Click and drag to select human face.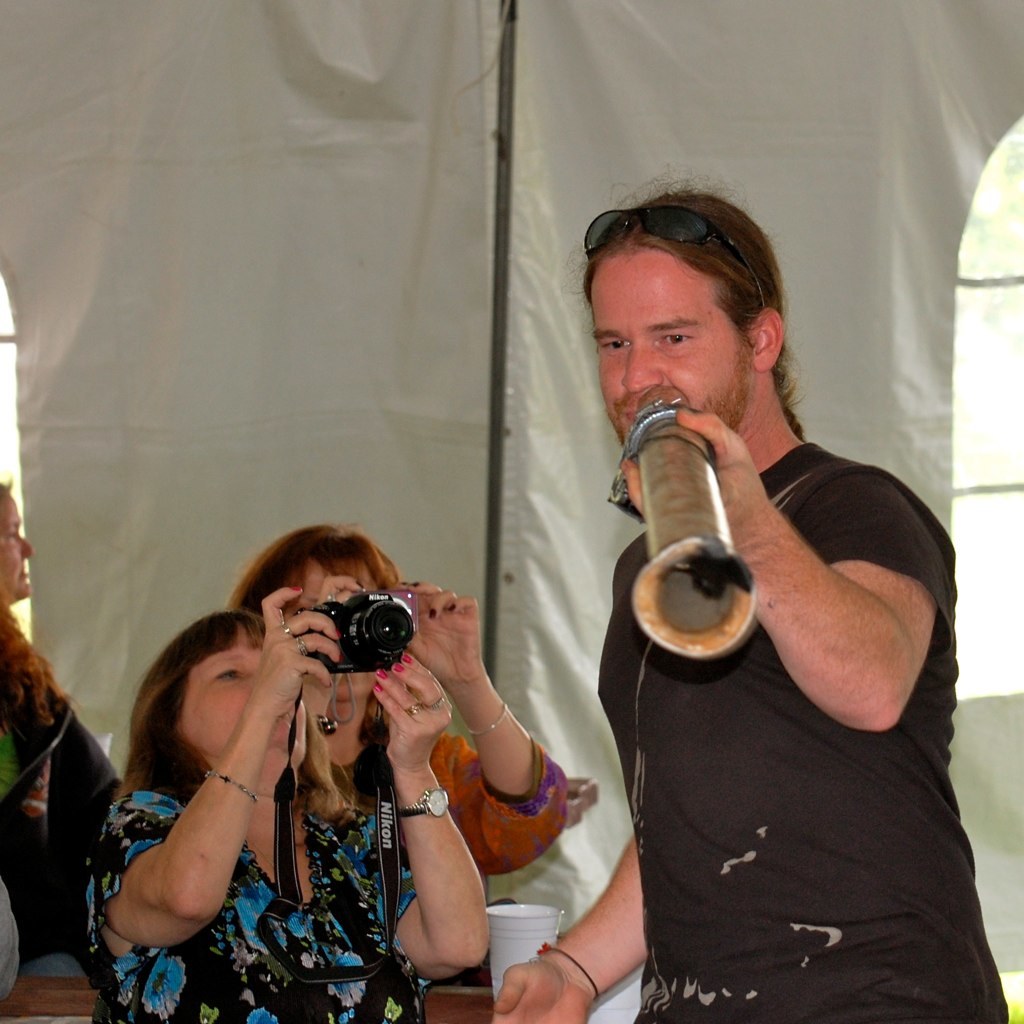
Selection: 0 482 34 597.
